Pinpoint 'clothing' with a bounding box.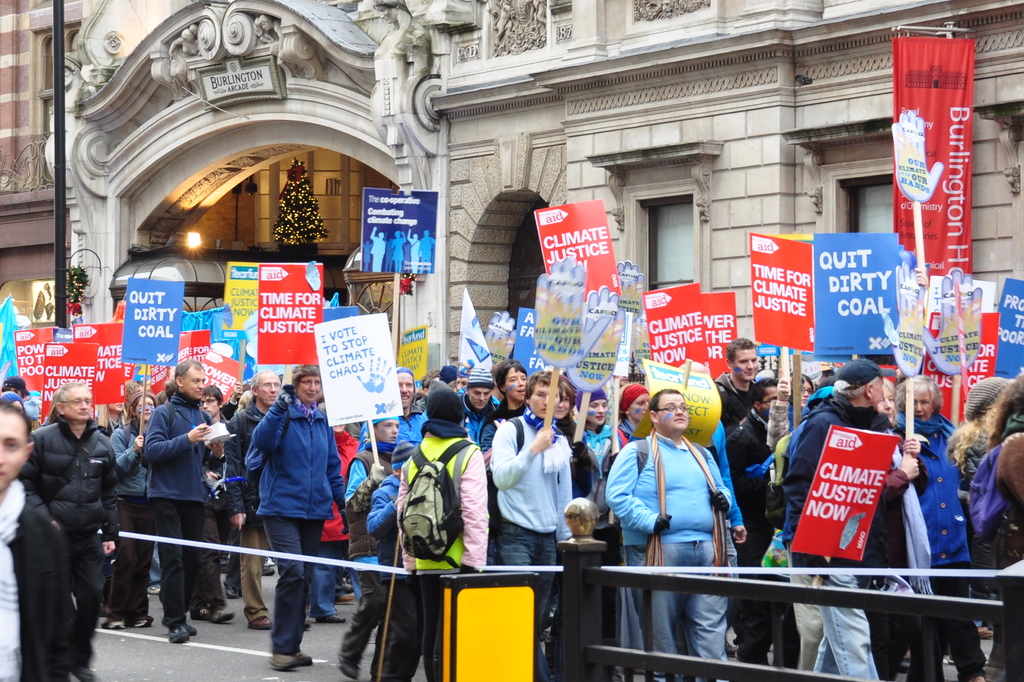
rect(851, 411, 930, 681).
